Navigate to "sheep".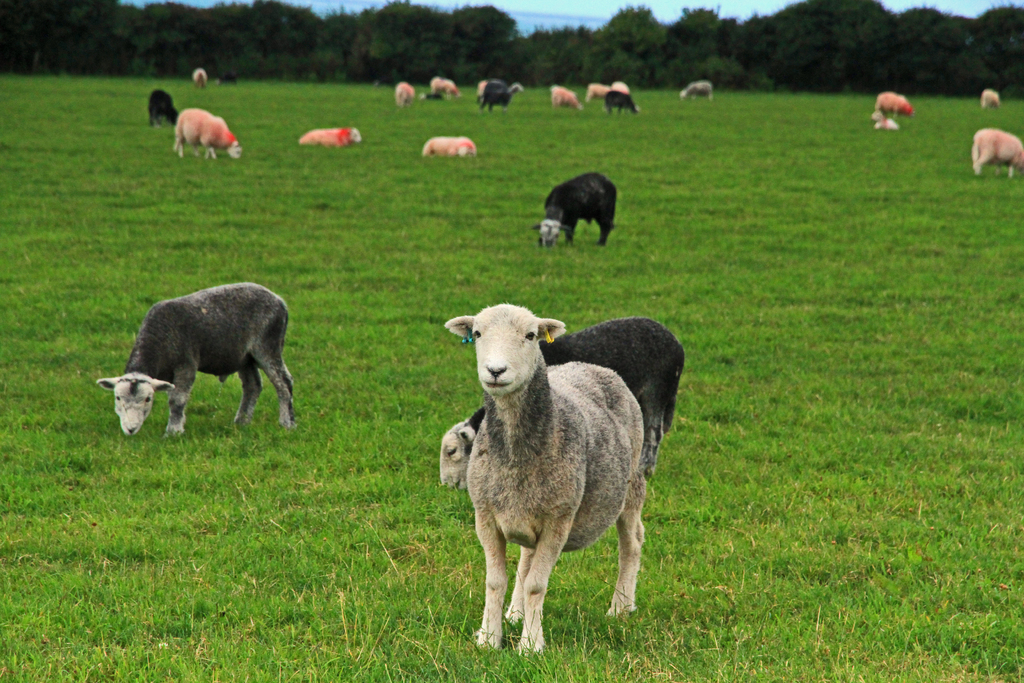
Navigation target: Rect(534, 172, 614, 248).
